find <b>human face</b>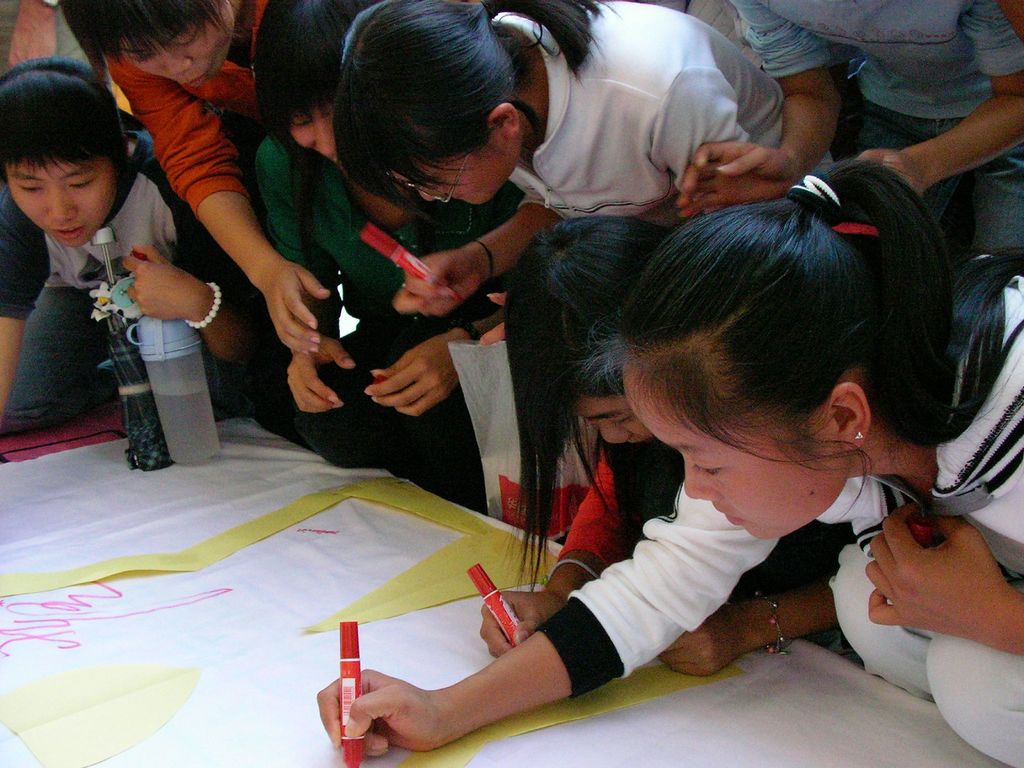
select_region(576, 393, 653, 446)
